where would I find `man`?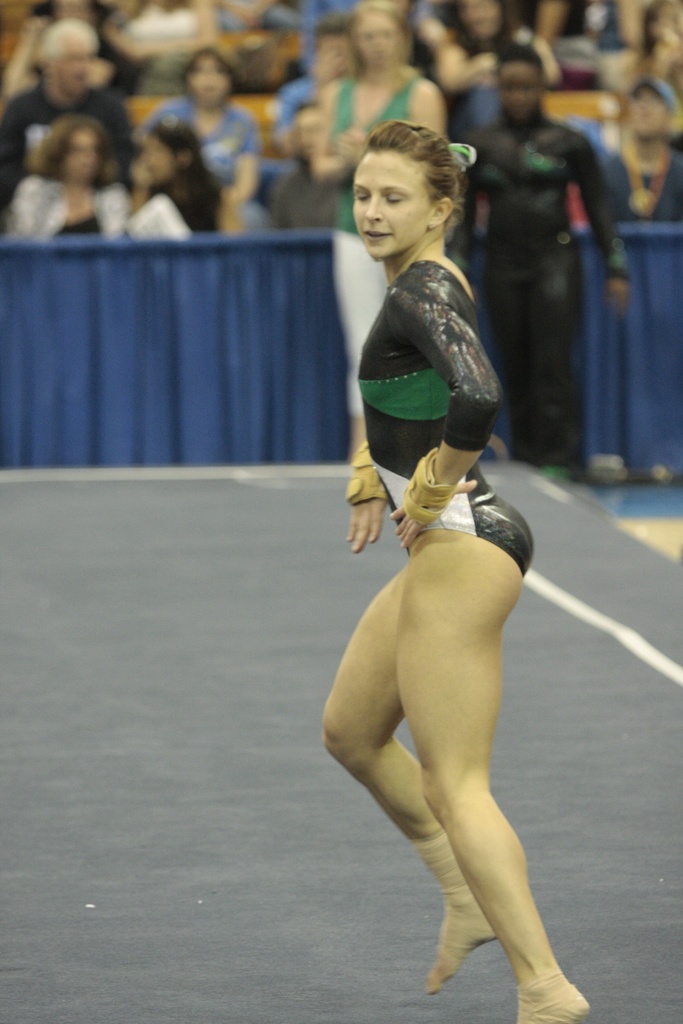
At select_region(0, 16, 136, 218).
